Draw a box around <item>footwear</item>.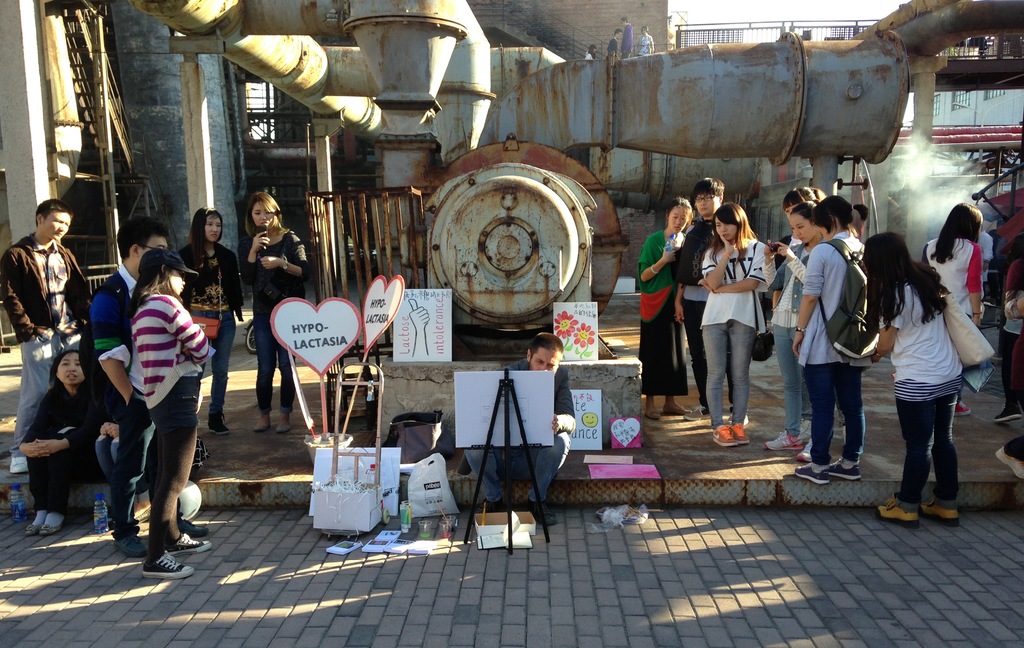
<box>998,452,1023,478</box>.
